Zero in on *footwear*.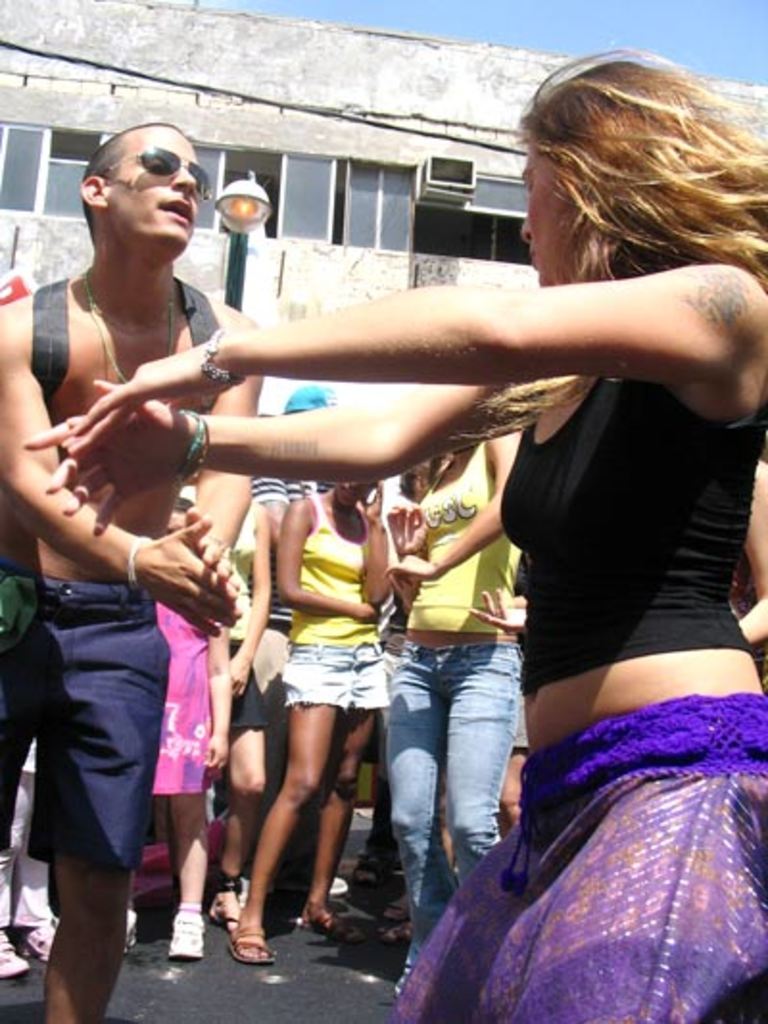
Zeroed in: <box>334,874,353,891</box>.
